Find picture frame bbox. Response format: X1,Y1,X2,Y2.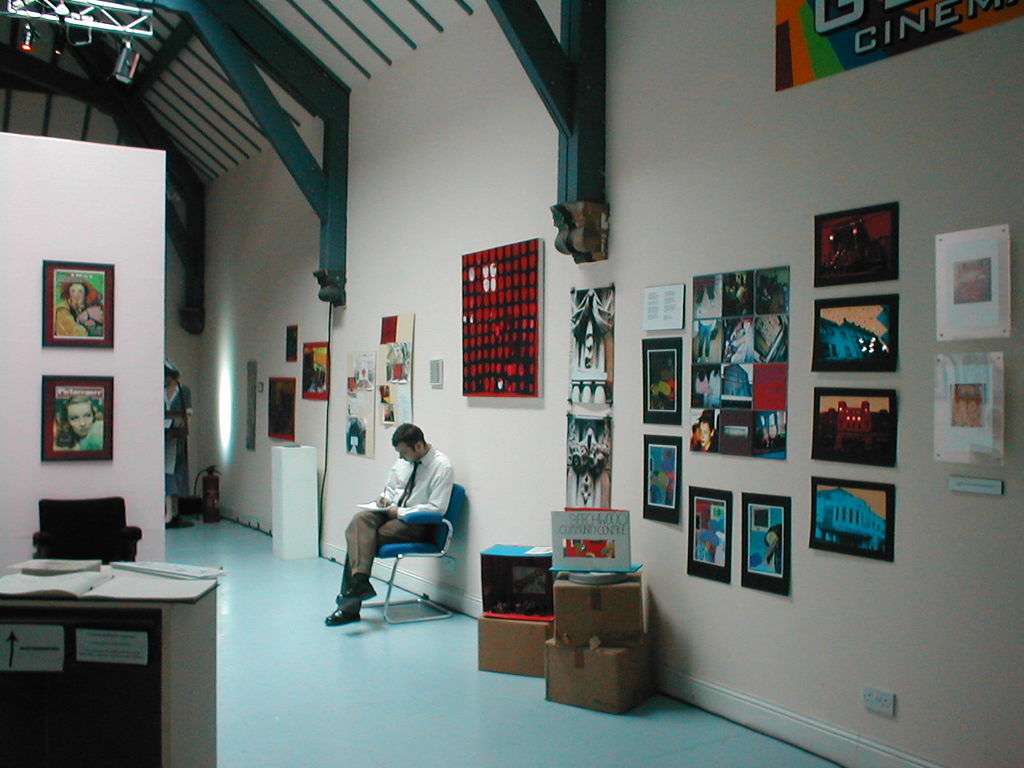
306,344,326,398.
